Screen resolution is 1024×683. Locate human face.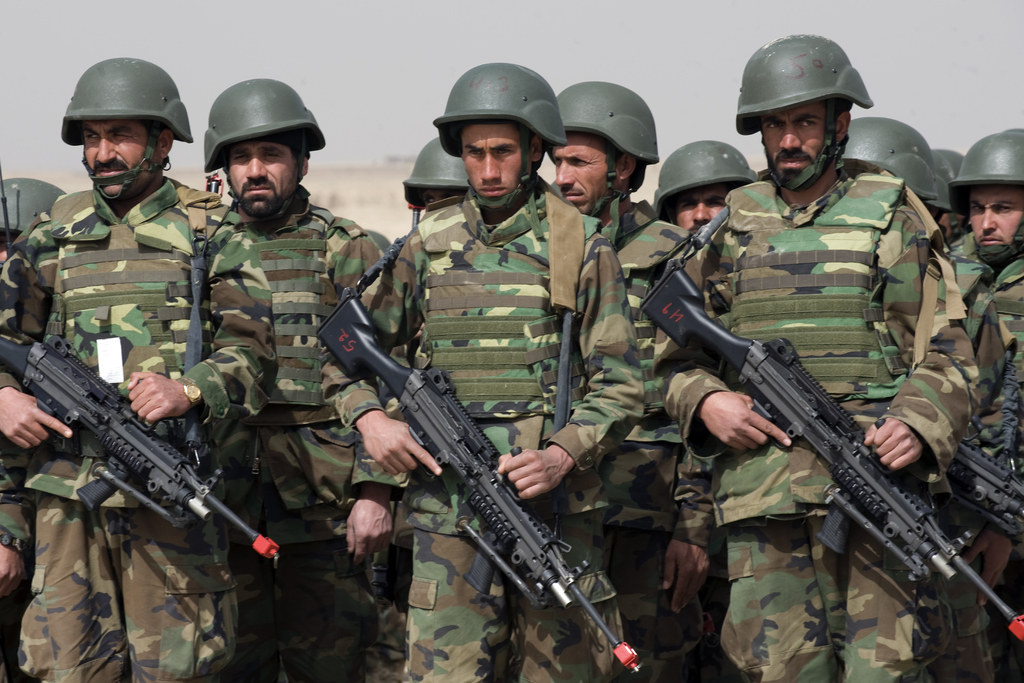
454, 122, 523, 208.
